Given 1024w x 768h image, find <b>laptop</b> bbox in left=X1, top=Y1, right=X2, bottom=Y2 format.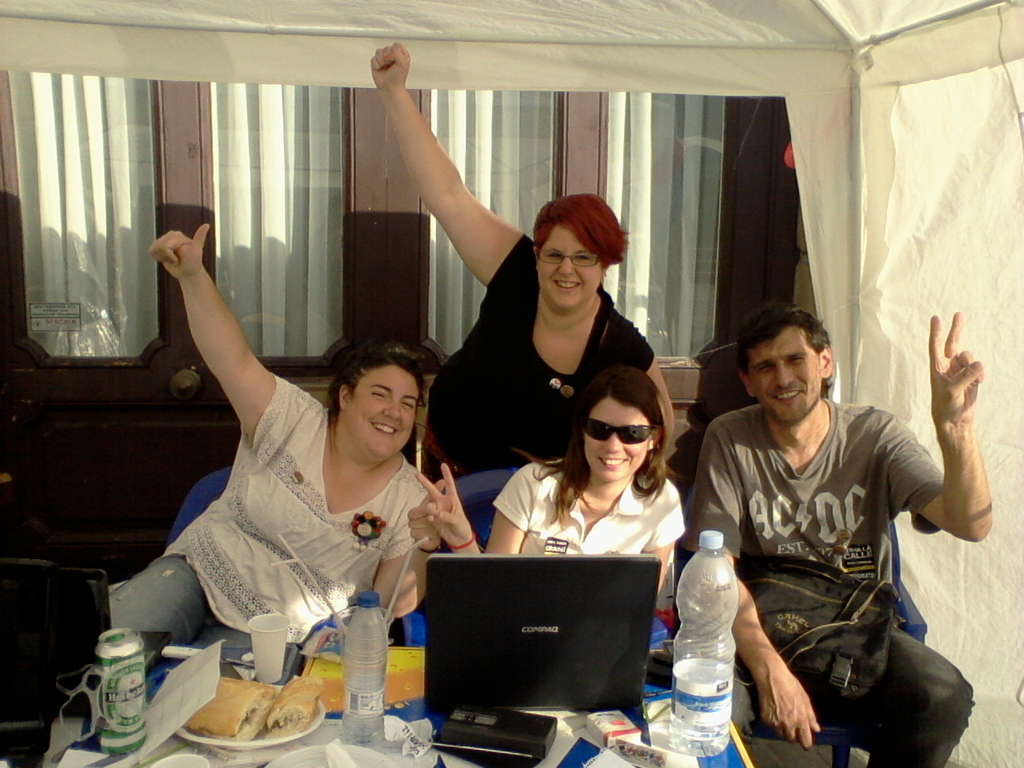
left=426, top=546, right=673, bottom=750.
